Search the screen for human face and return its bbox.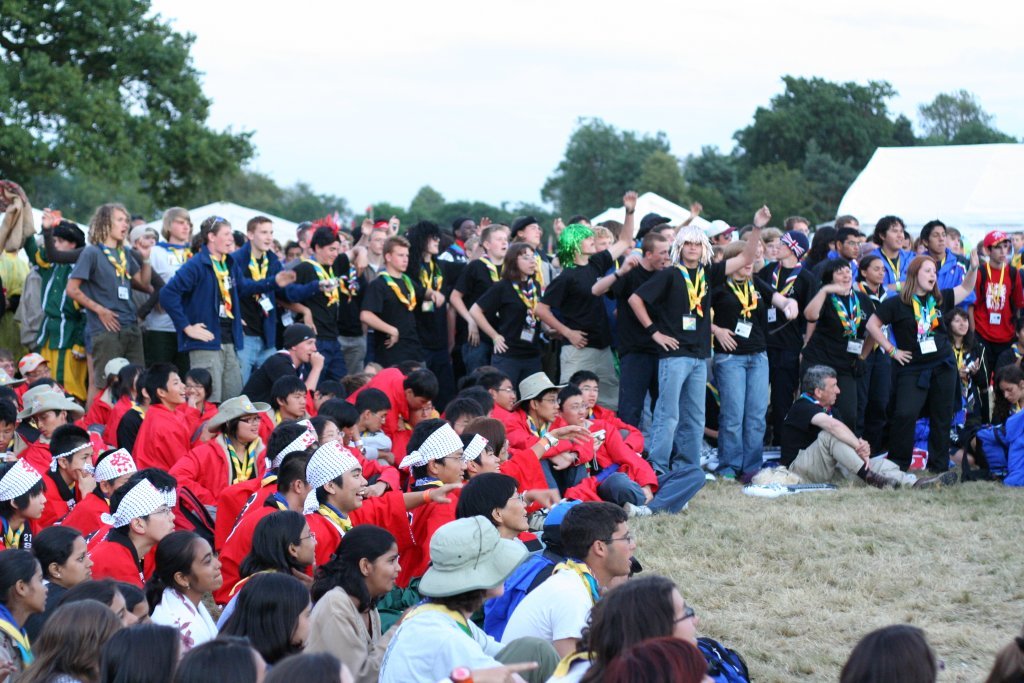
Found: {"x1": 291, "y1": 602, "x2": 309, "y2": 642}.
